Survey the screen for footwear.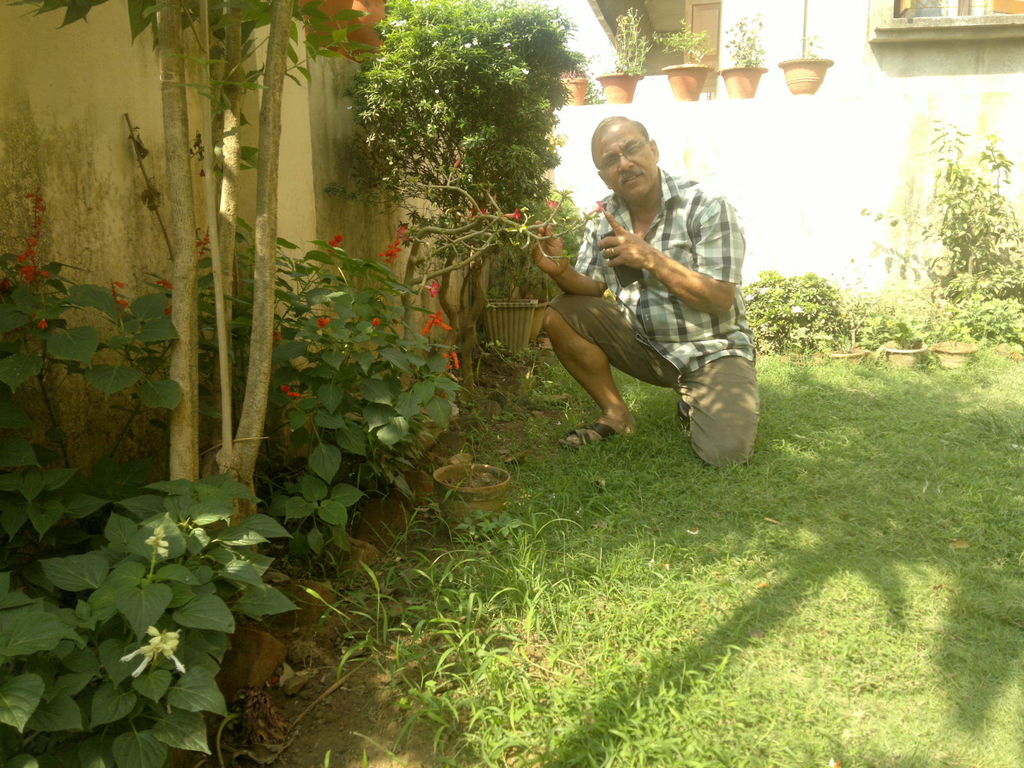
Survey found: 570 422 621 449.
